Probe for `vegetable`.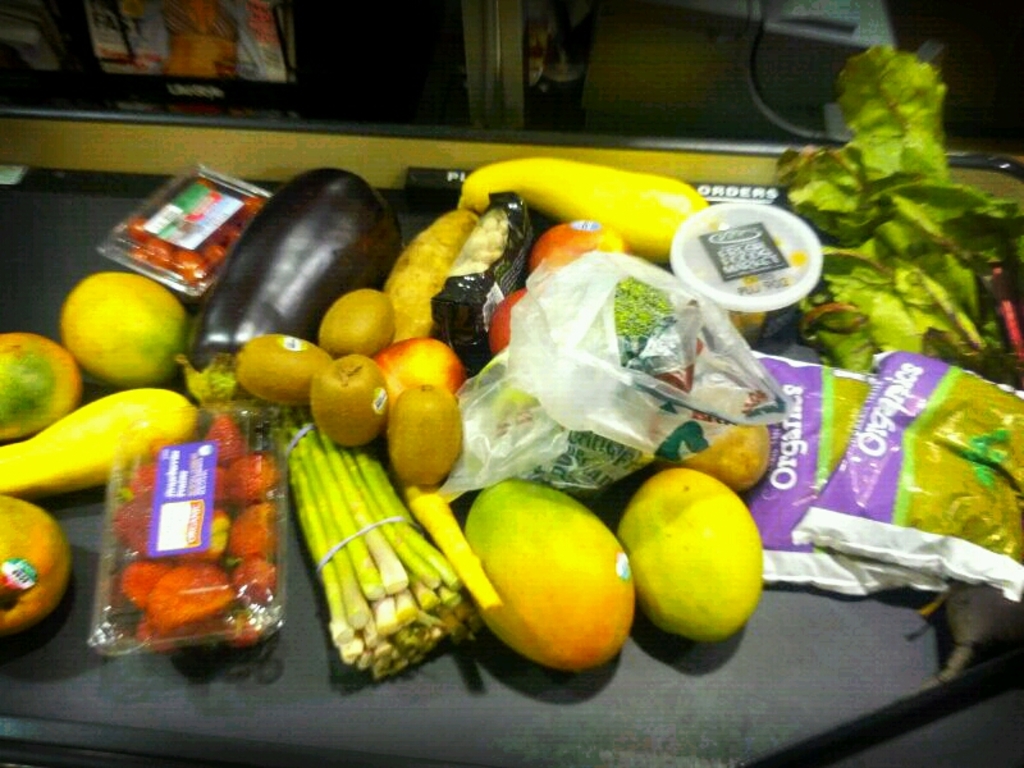
Probe result: 183:163:399:406.
